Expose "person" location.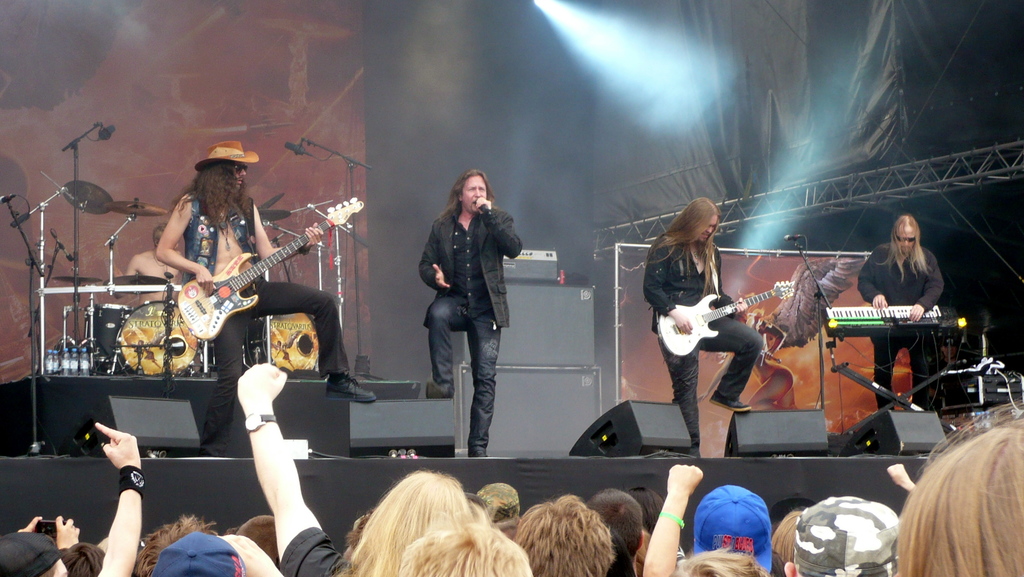
Exposed at crop(860, 212, 945, 409).
